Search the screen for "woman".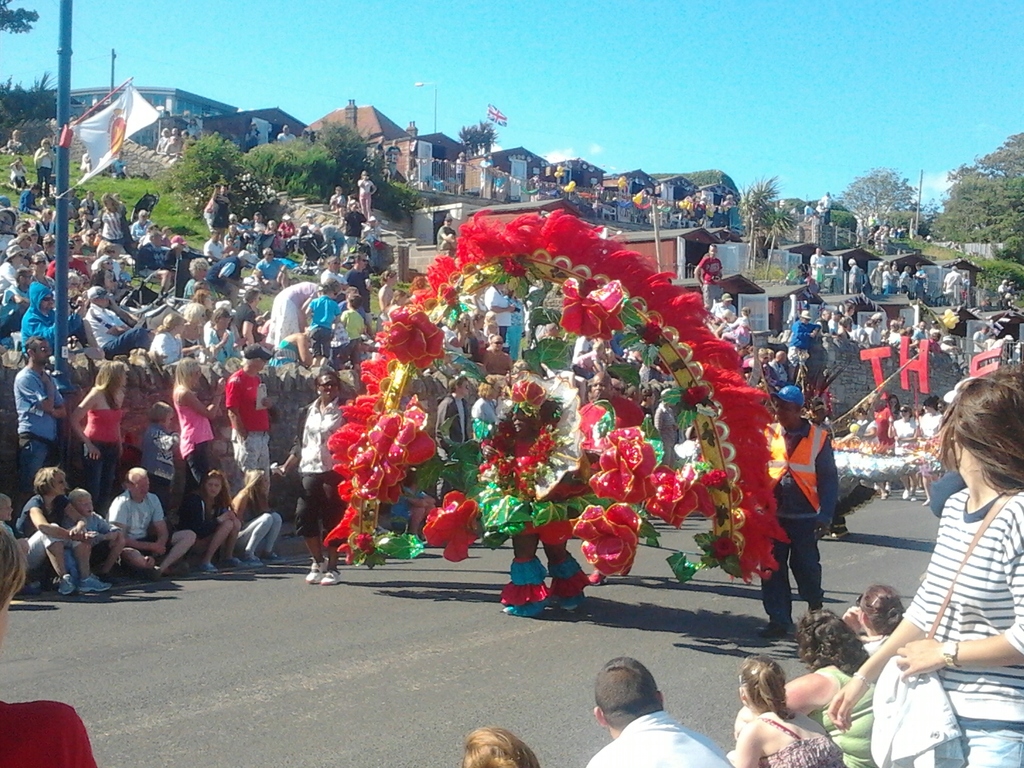
Found at <region>724, 307, 752, 355</region>.
